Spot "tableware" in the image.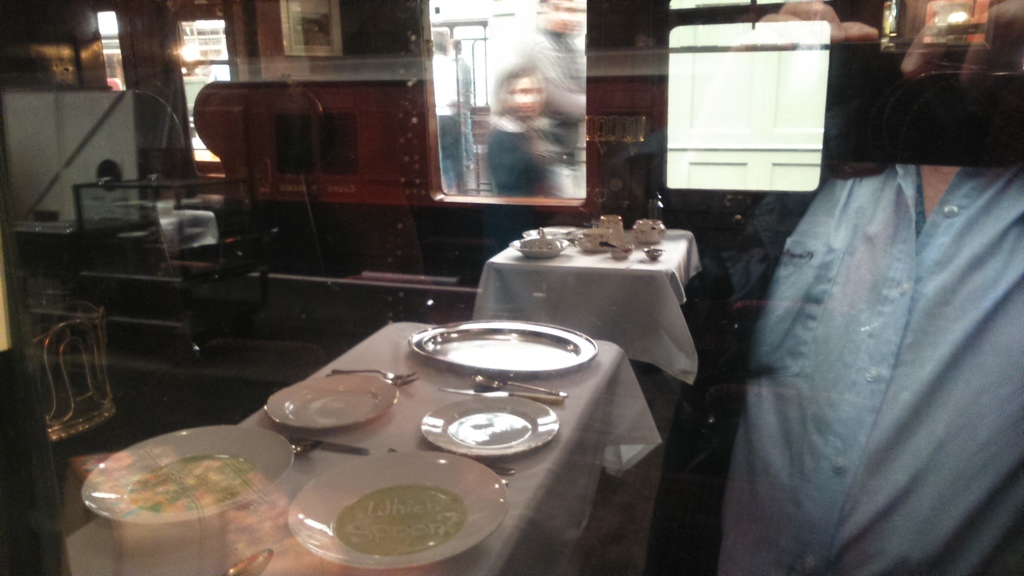
"tableware" found at (328, 366, 420, 385).
